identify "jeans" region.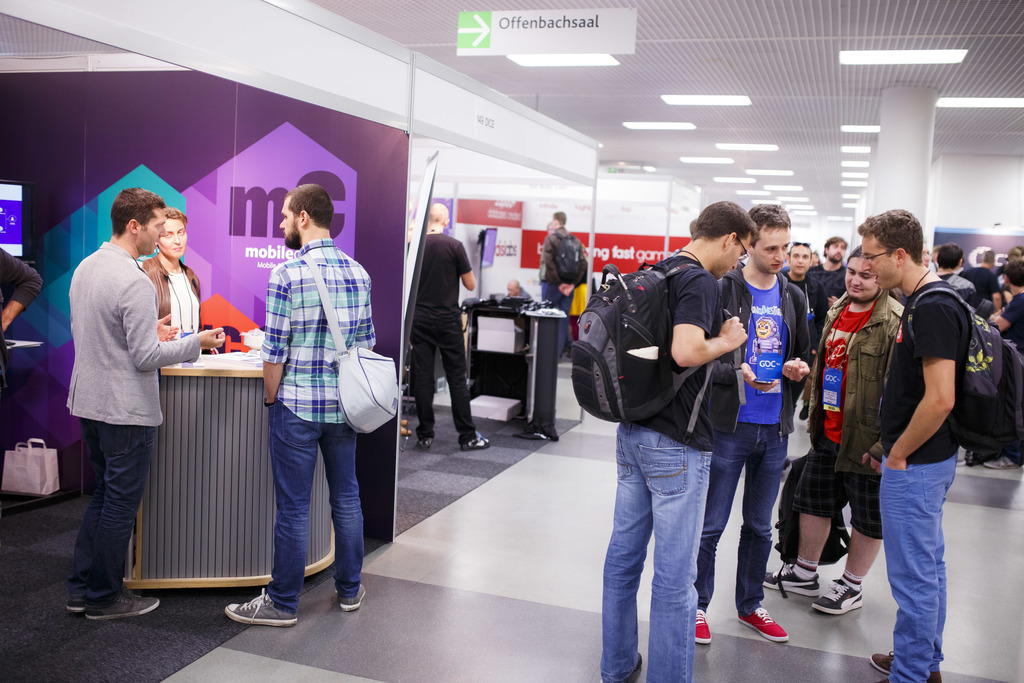
Region: [82, 420, 141, 609].
